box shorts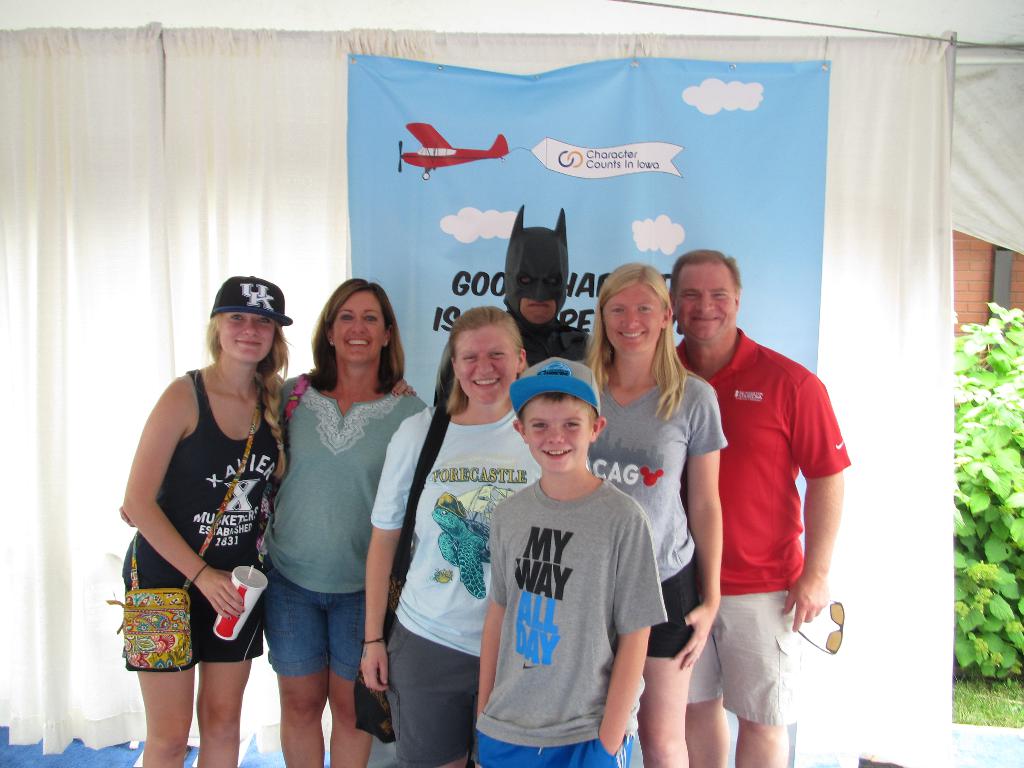
<box>687,593,804,728</box>
